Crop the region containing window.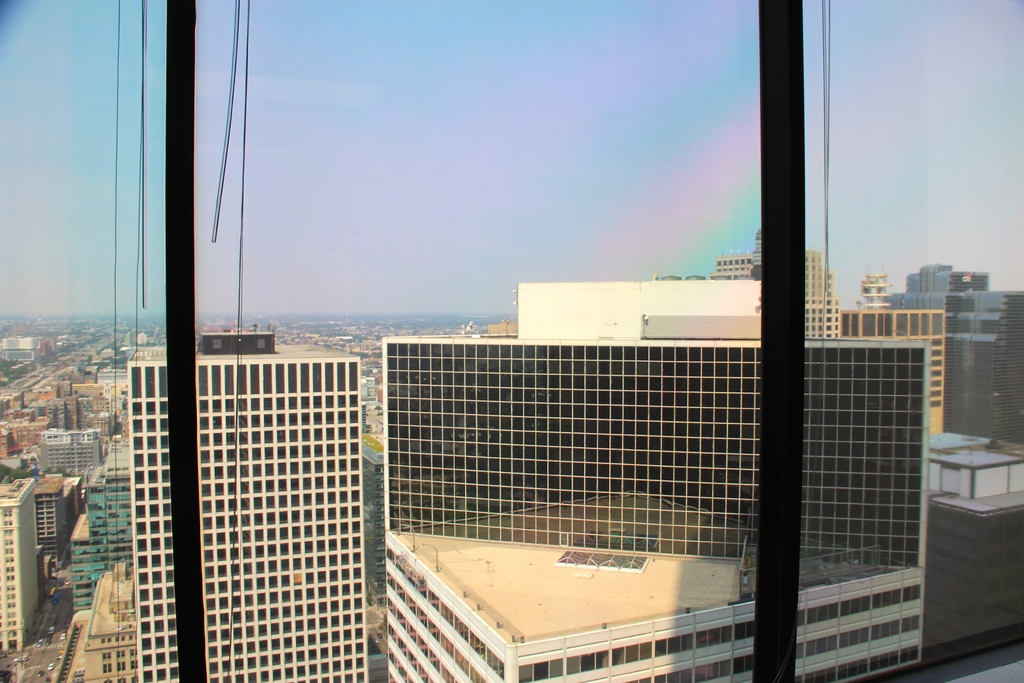
Crop region: <bbox>139, 622, 155, 636</bbox>.
